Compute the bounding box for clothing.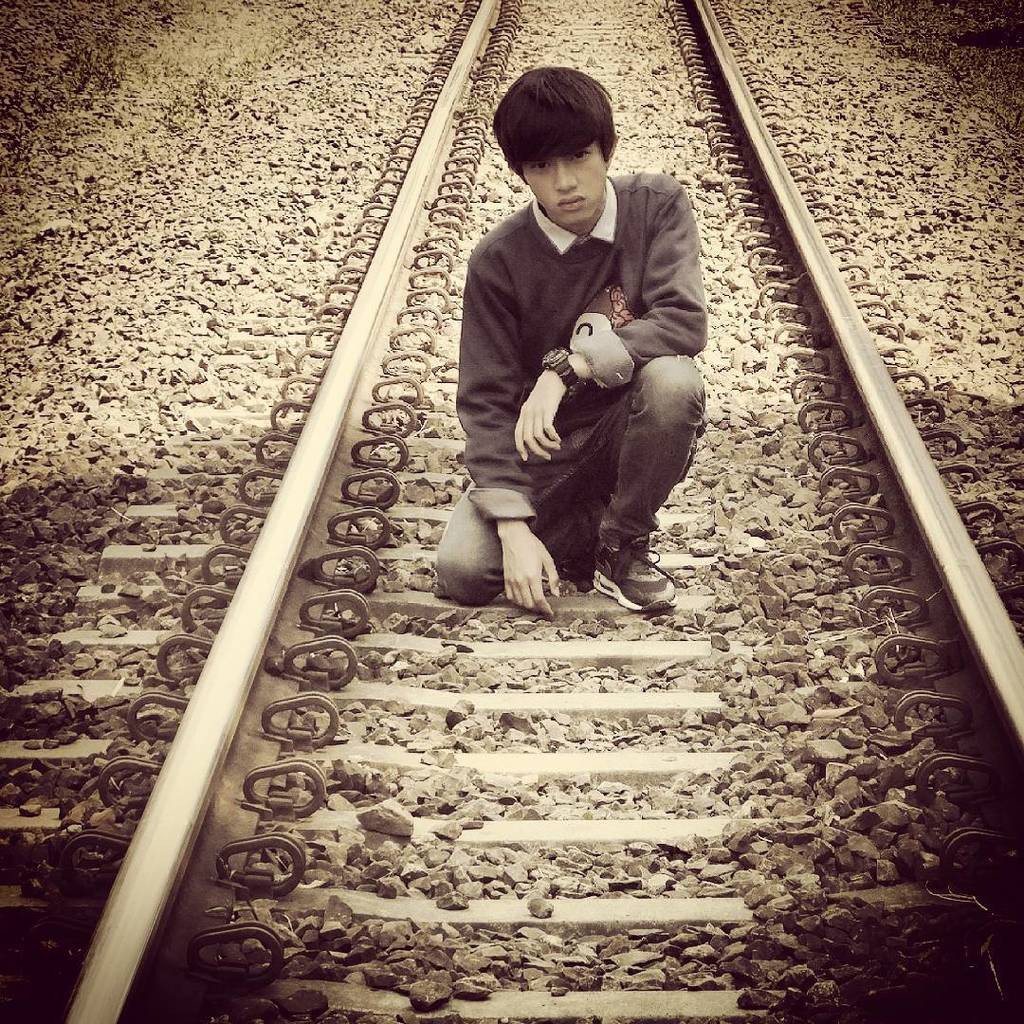
[x1=431, y1=129, x2=717, y2=576].
